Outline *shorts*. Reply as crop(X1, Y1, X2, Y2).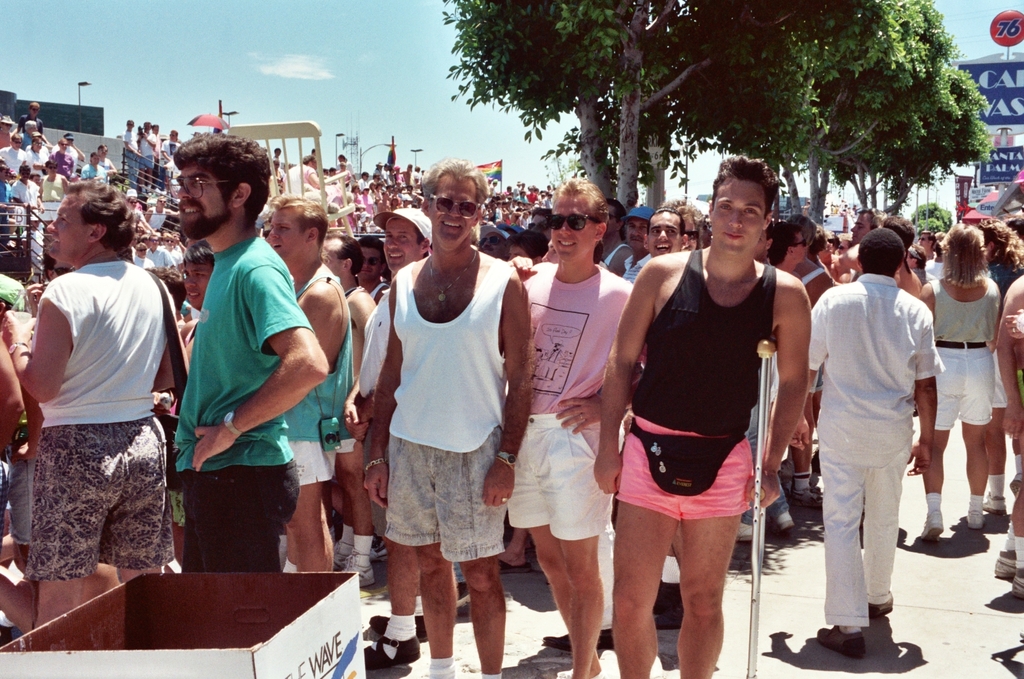
crop(381, 426, 505, 560).
